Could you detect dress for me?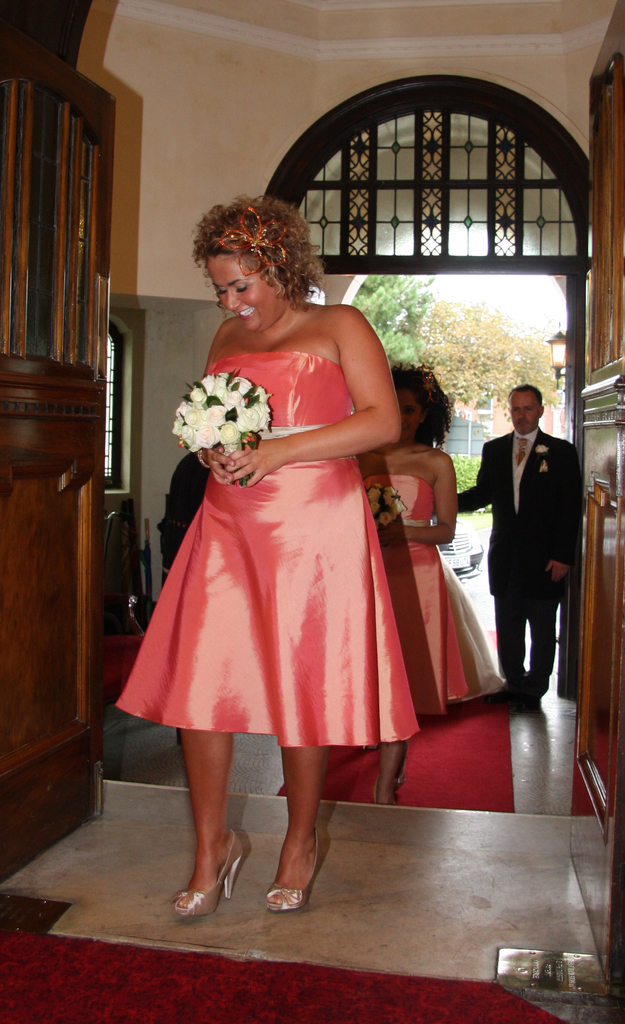
Detection result: [left=363, top=477, right=506, bottom=720].
